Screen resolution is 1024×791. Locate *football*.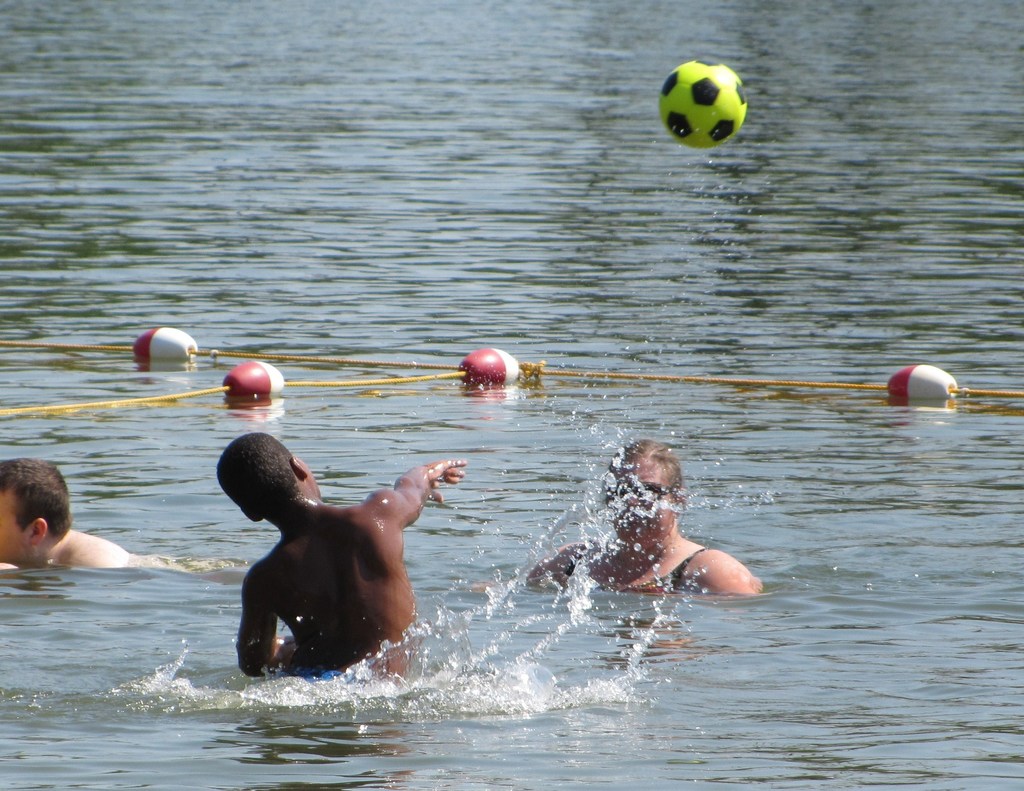
657:55:749:152.
